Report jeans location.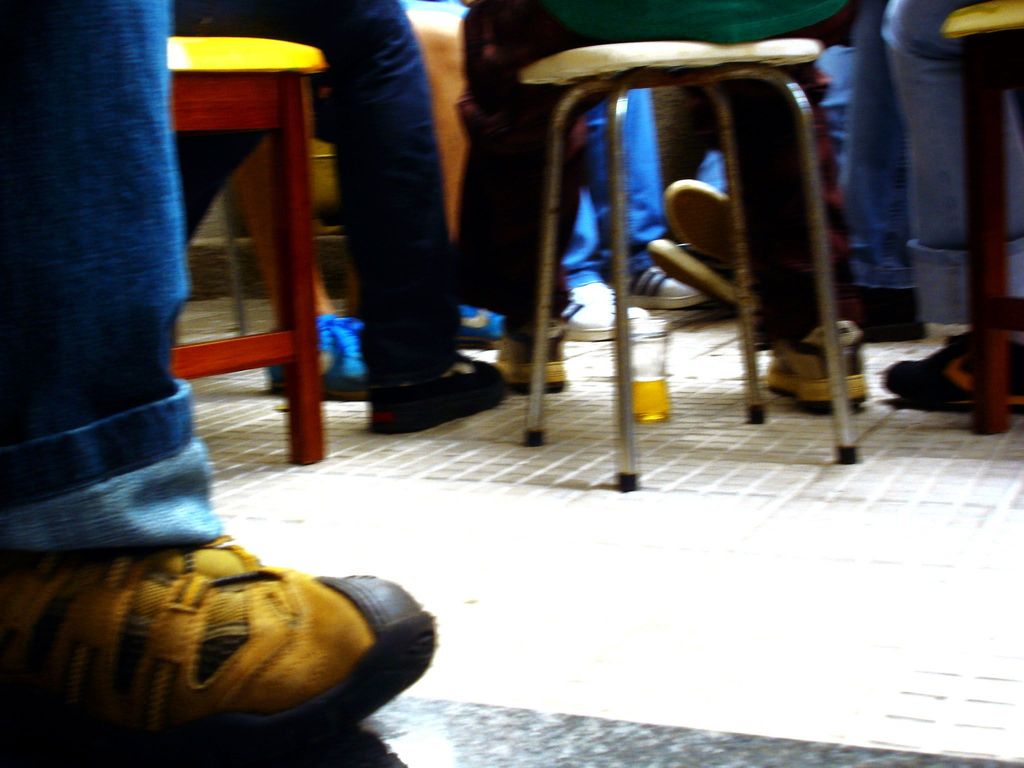
Report: box=[900, 8, 1022, 331].
